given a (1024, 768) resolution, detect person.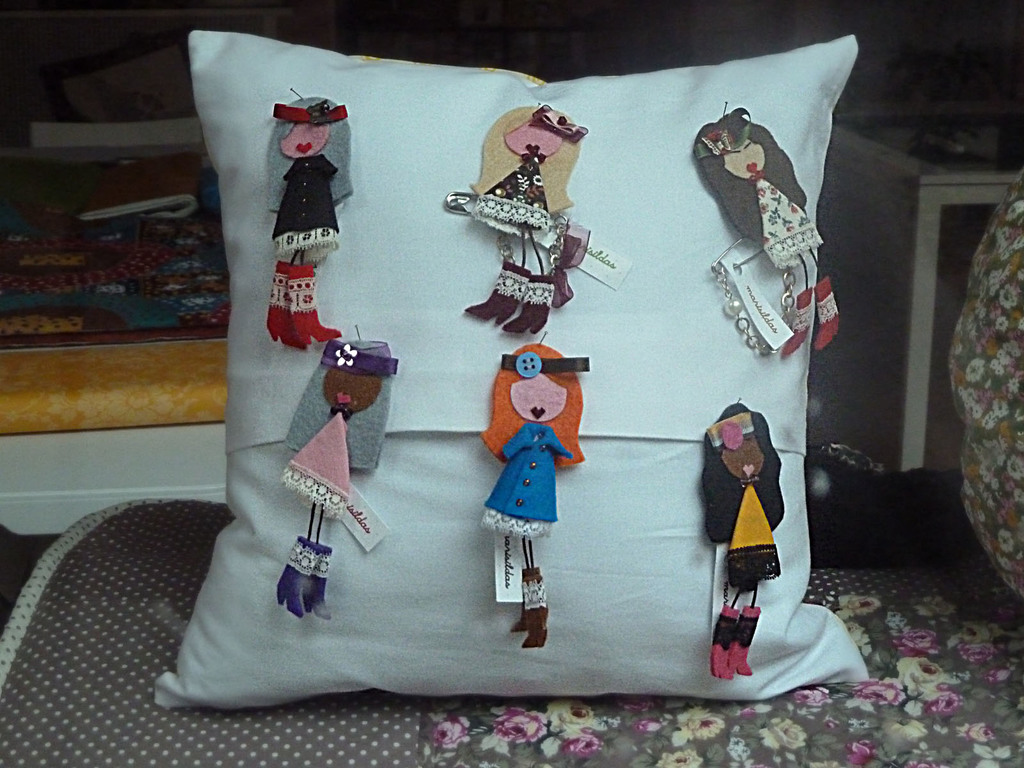
<box>274,333,398,619</box>.
